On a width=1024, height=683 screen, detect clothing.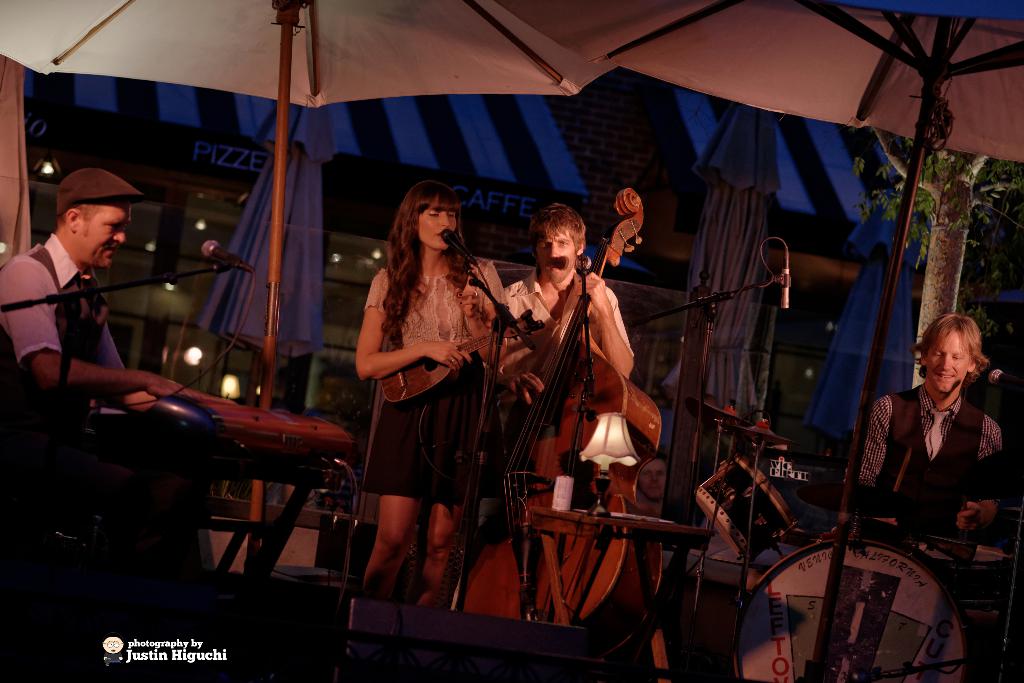
box=[0, 238, 146, 493].
